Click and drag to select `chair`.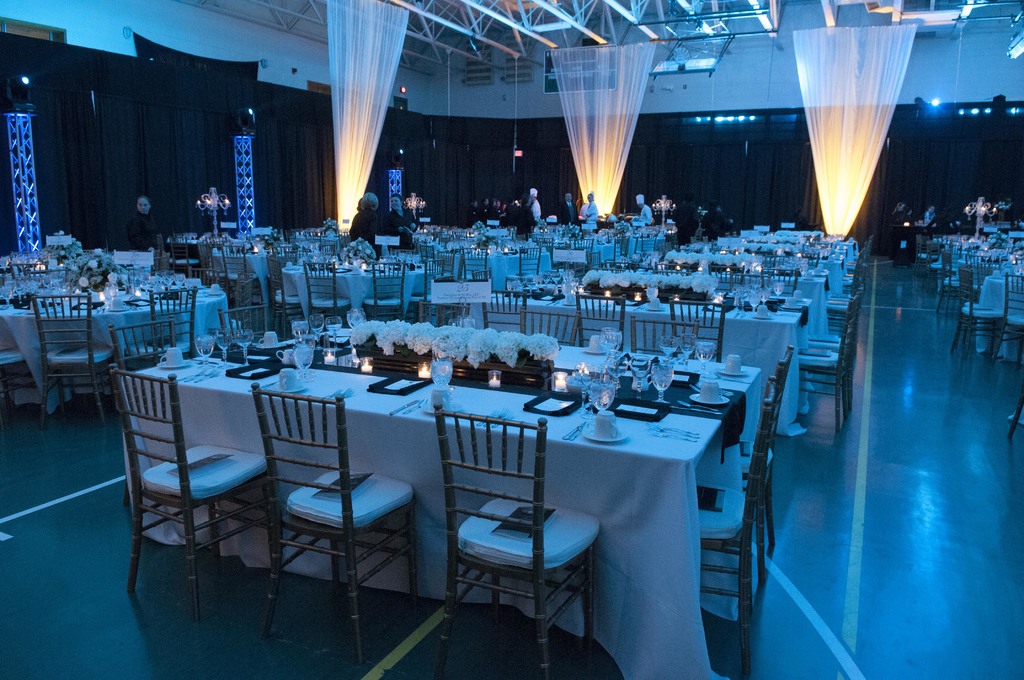
Selection: x1=359 y1=257 x2=409 y2=320.
